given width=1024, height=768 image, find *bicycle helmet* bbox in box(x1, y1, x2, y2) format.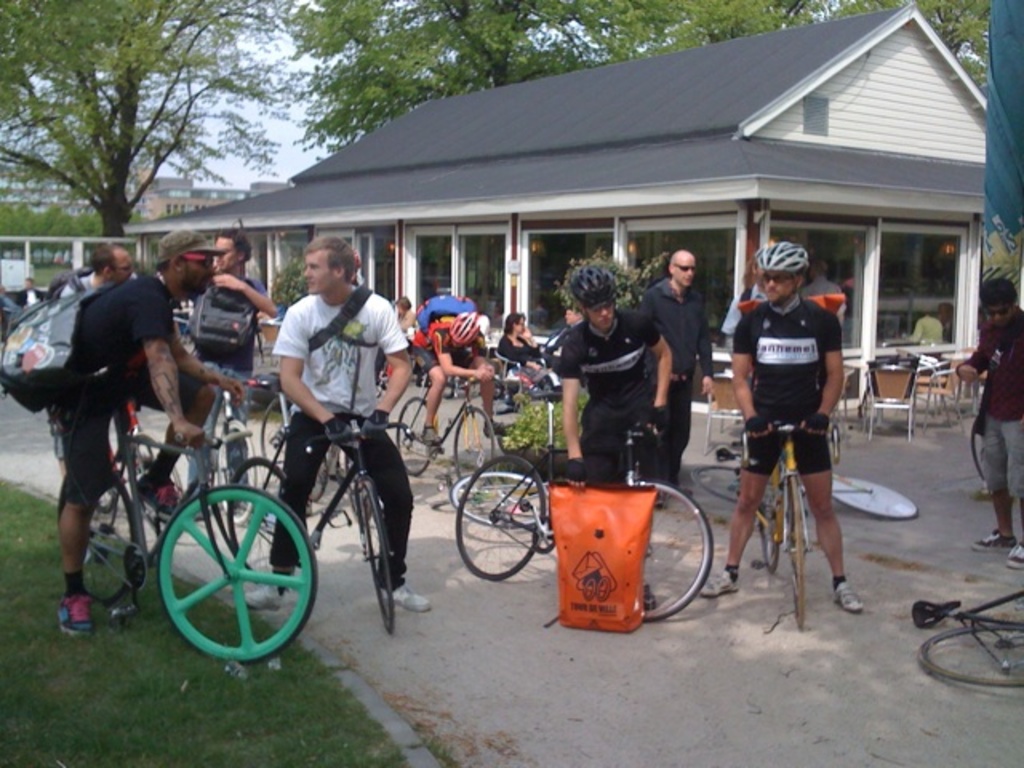
box(576, 261, 613, 306).
